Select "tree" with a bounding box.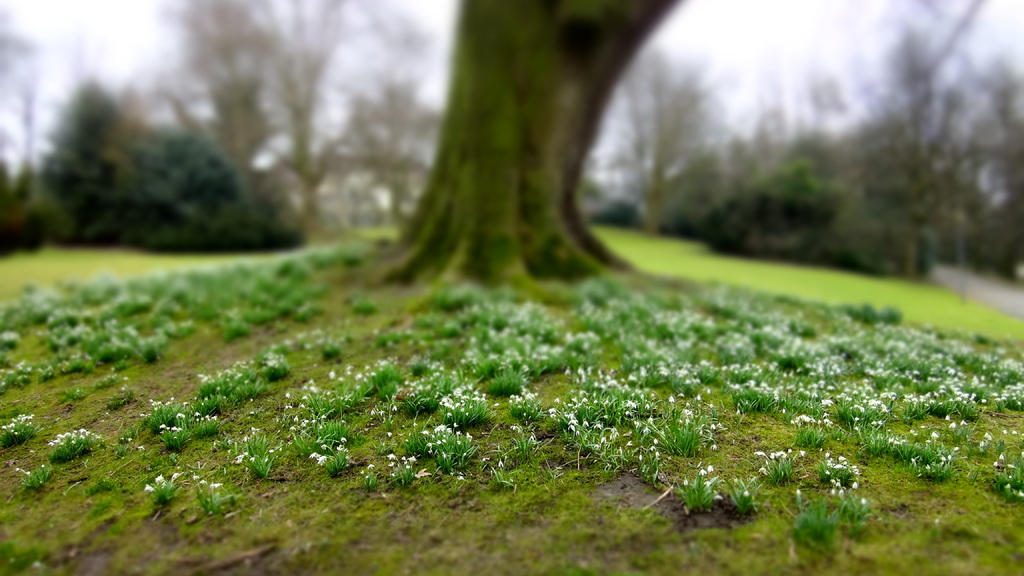
604:46:720:236.
